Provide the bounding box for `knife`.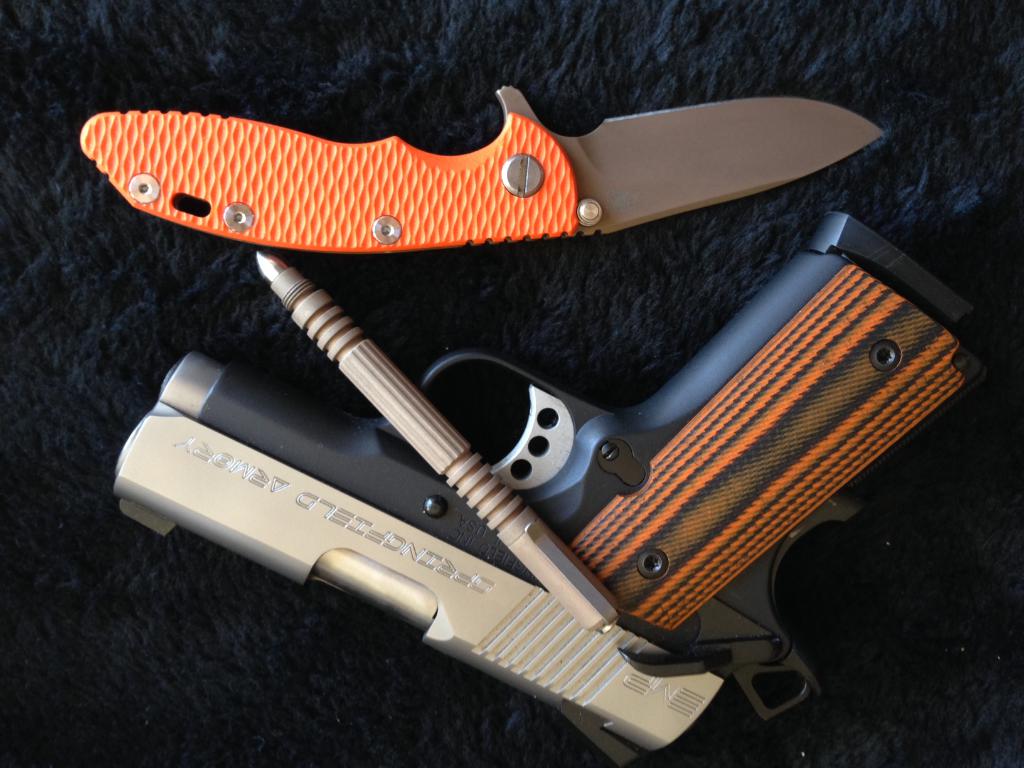
x1=76, y1=82, x2=883, y2=260.
